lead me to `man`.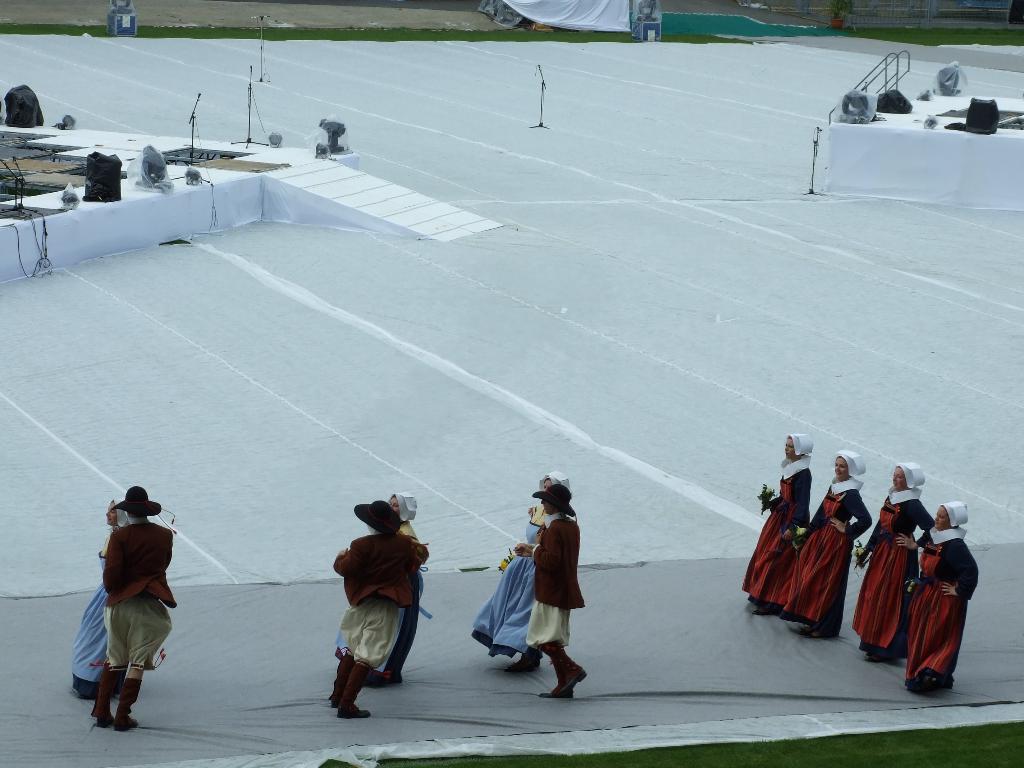
Lead to <bbox>325, 497, 428, 721</bbox>.
